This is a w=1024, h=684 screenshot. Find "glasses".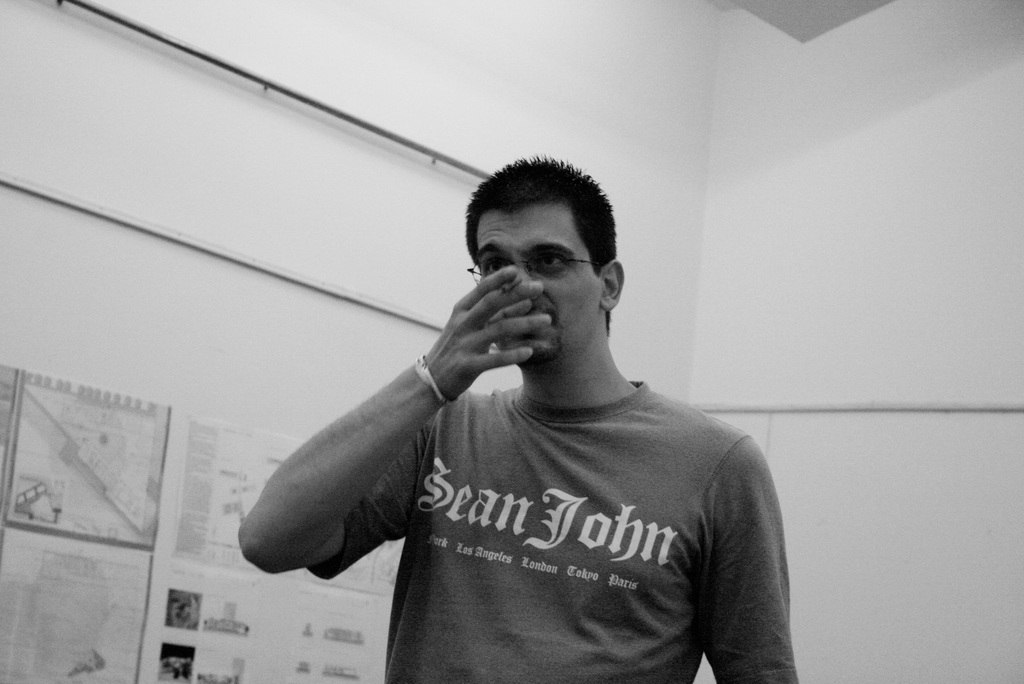
Bounding box: BBox(463, 238, 607, 286).
